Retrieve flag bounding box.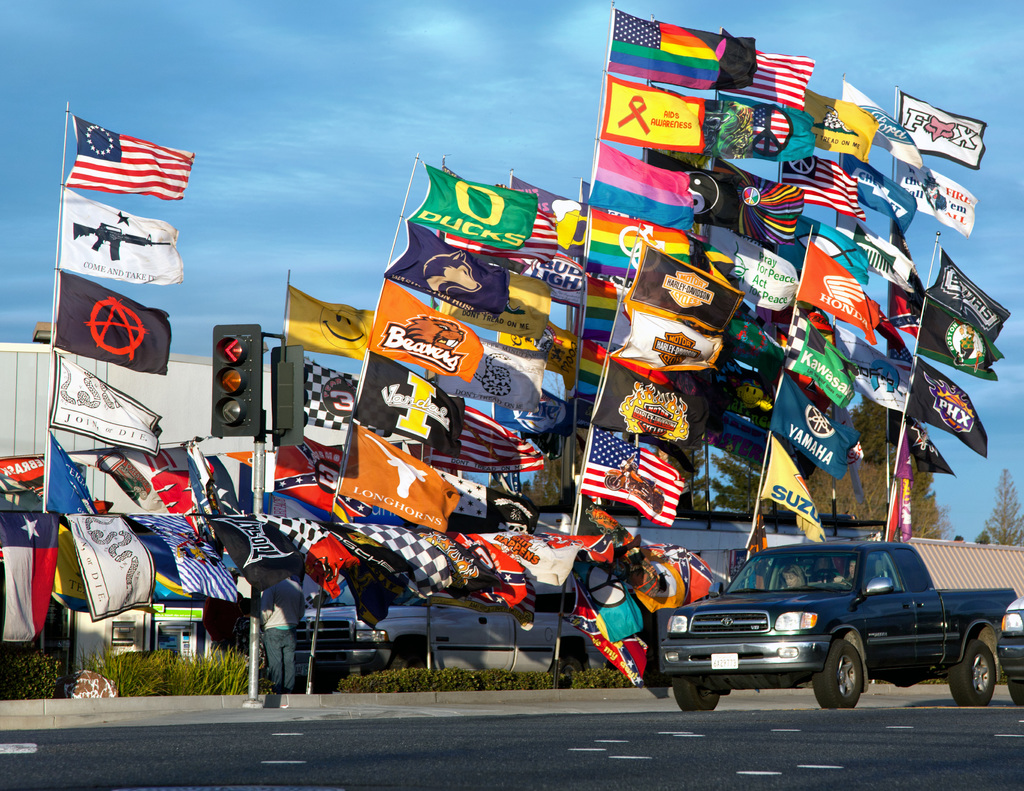
Bounding box: 870,428,913,539.
